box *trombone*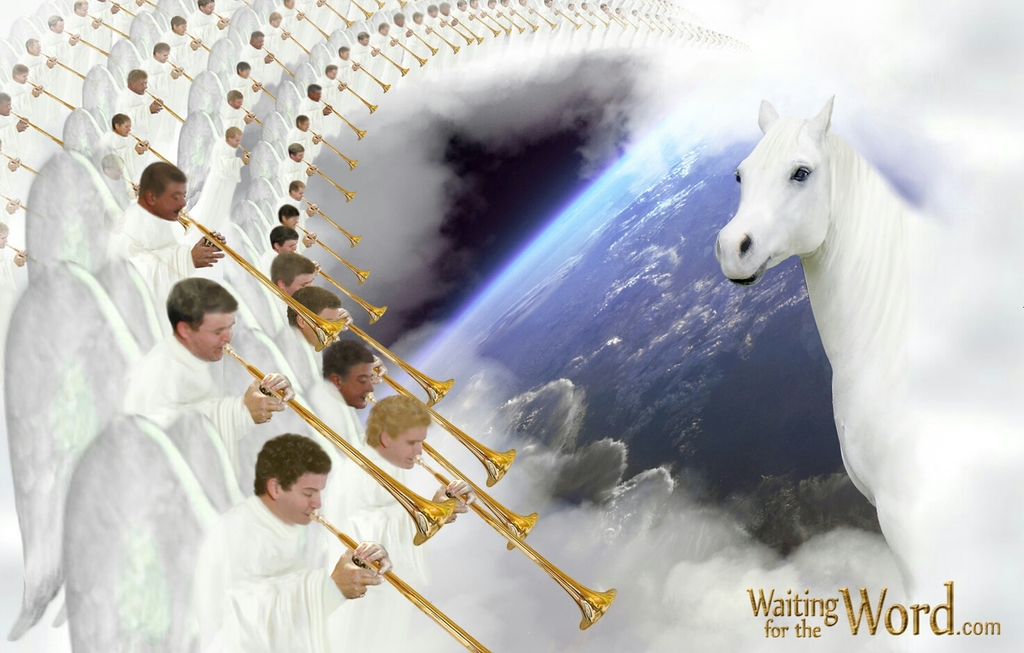
(233, 141, 251, 156)
